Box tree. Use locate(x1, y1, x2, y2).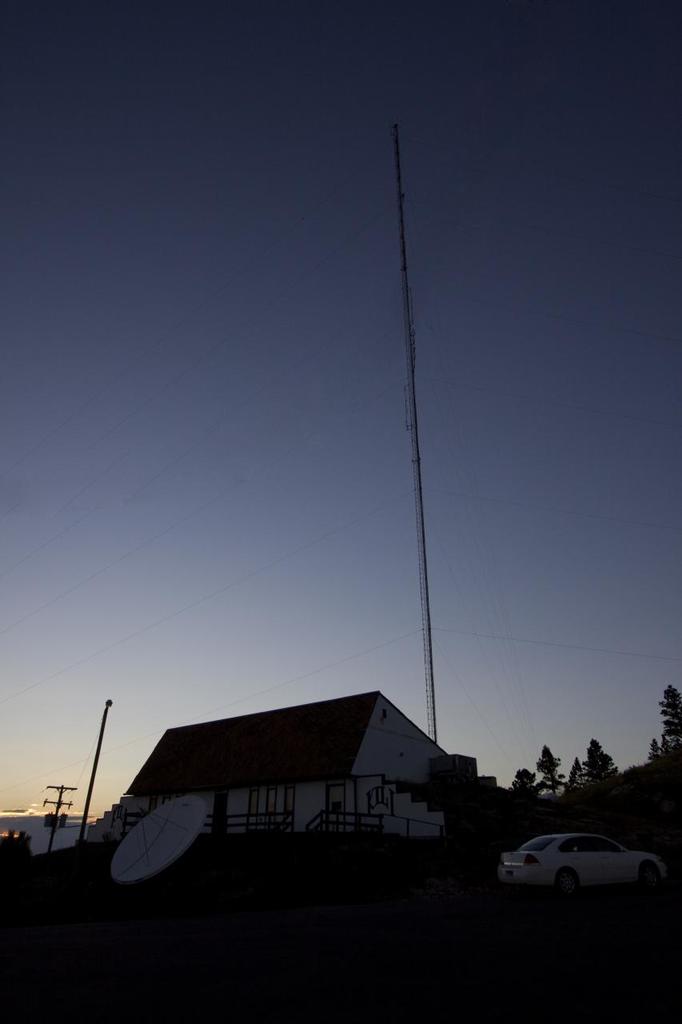
locate(658, 686, 681, 734).
